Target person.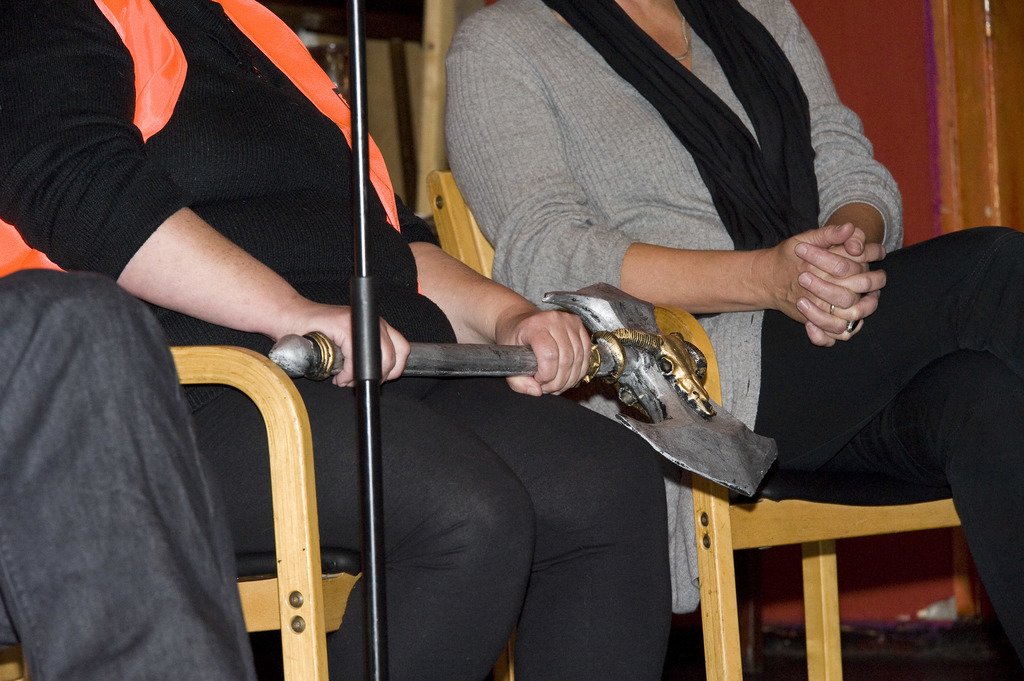
Target region: select_region(12, 212, 282, 663).
